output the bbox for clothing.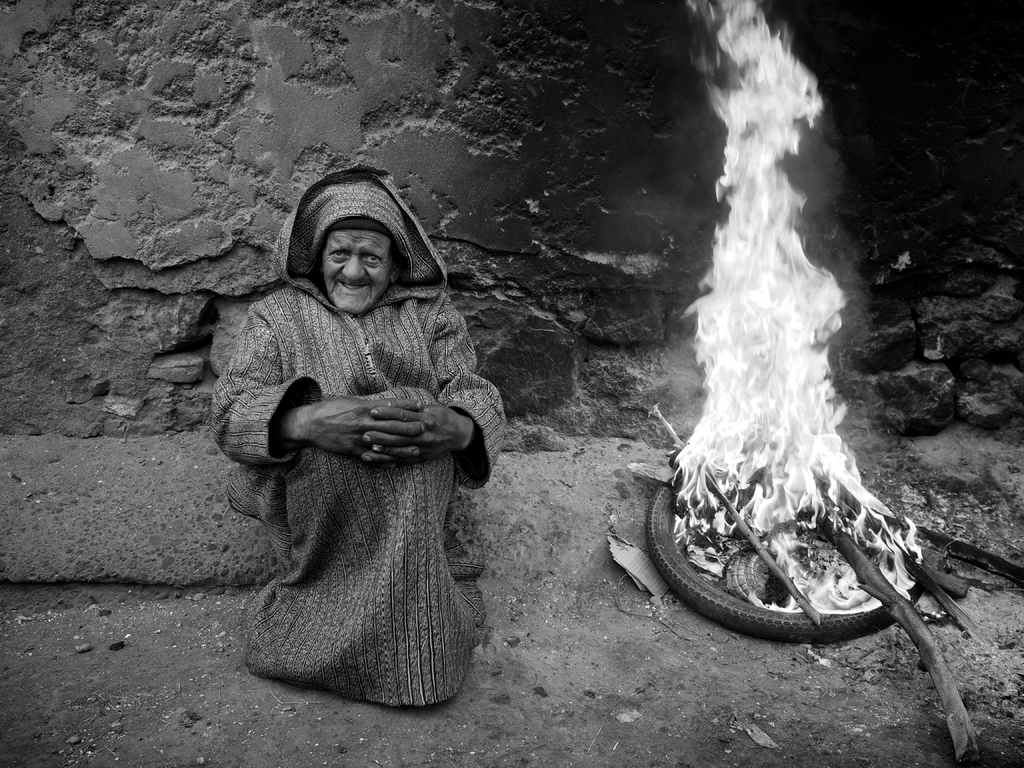
221/187/499/731.
